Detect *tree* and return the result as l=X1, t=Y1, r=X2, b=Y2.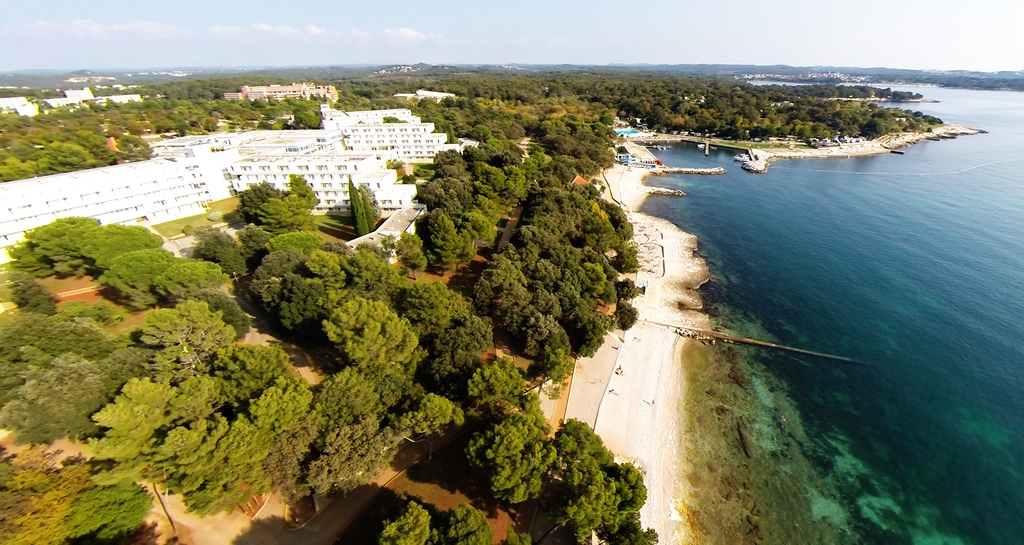
l=236, t=233, r=283, b=264.
